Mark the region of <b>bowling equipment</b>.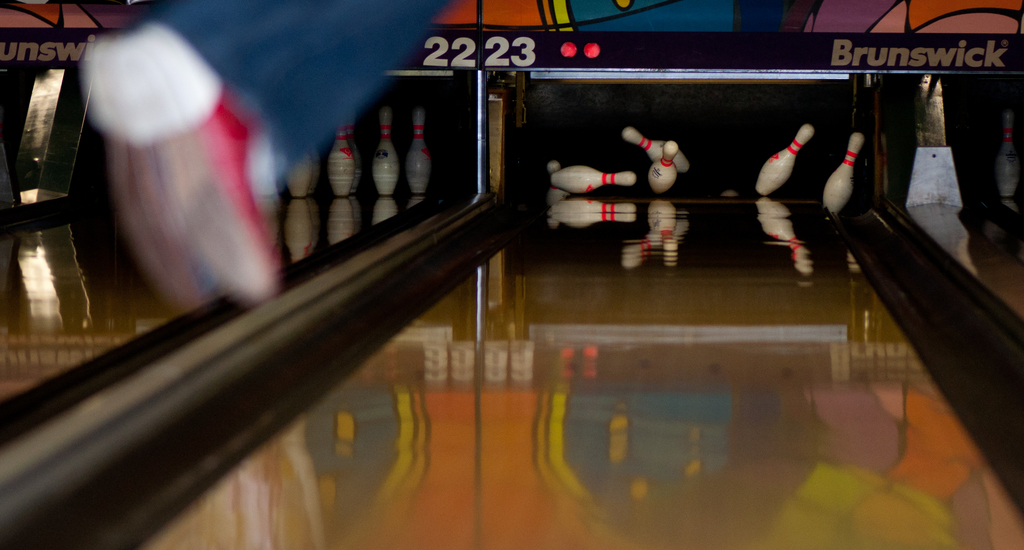
Region: 618, 128, 693, 173.
